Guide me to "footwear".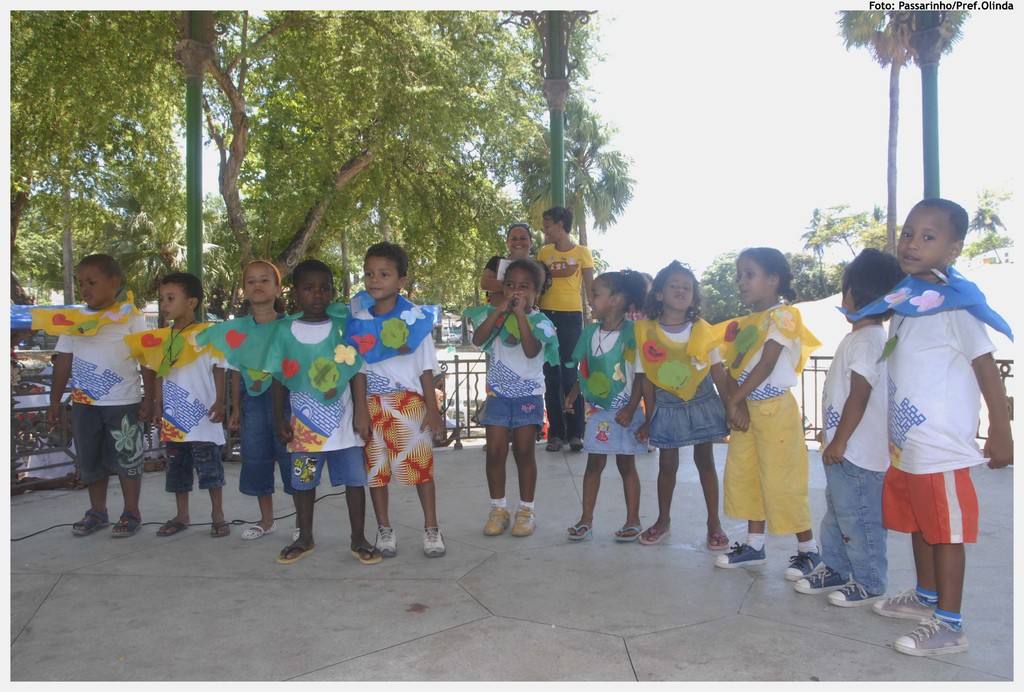
Guidance: Rect(639, 526, 669, 546).
